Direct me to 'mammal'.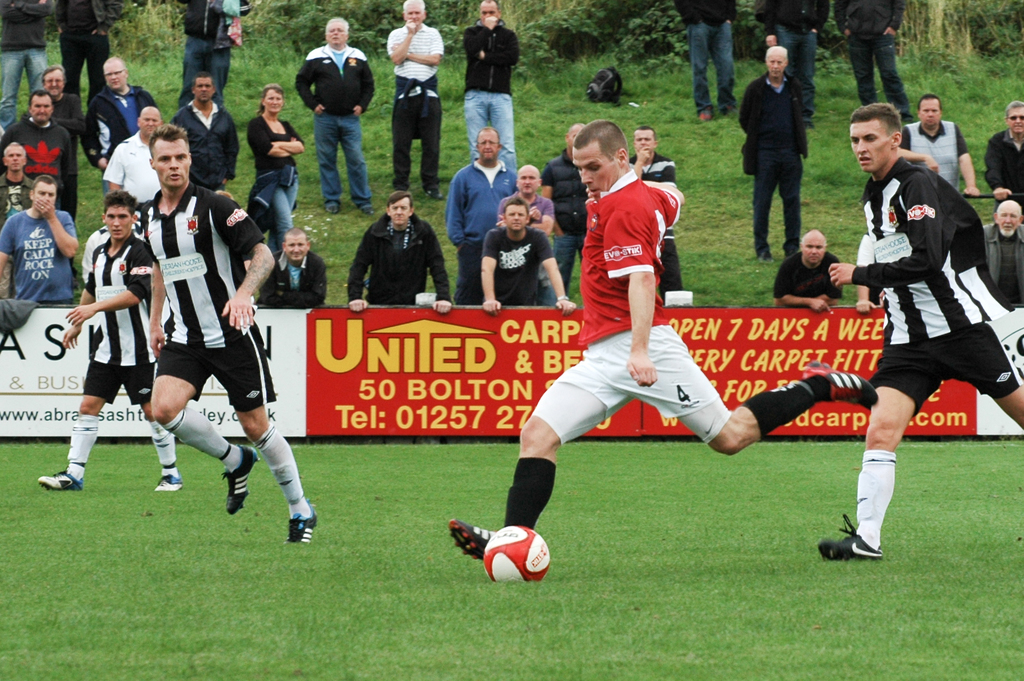
Direction: box(292, 19, 378, 216).
